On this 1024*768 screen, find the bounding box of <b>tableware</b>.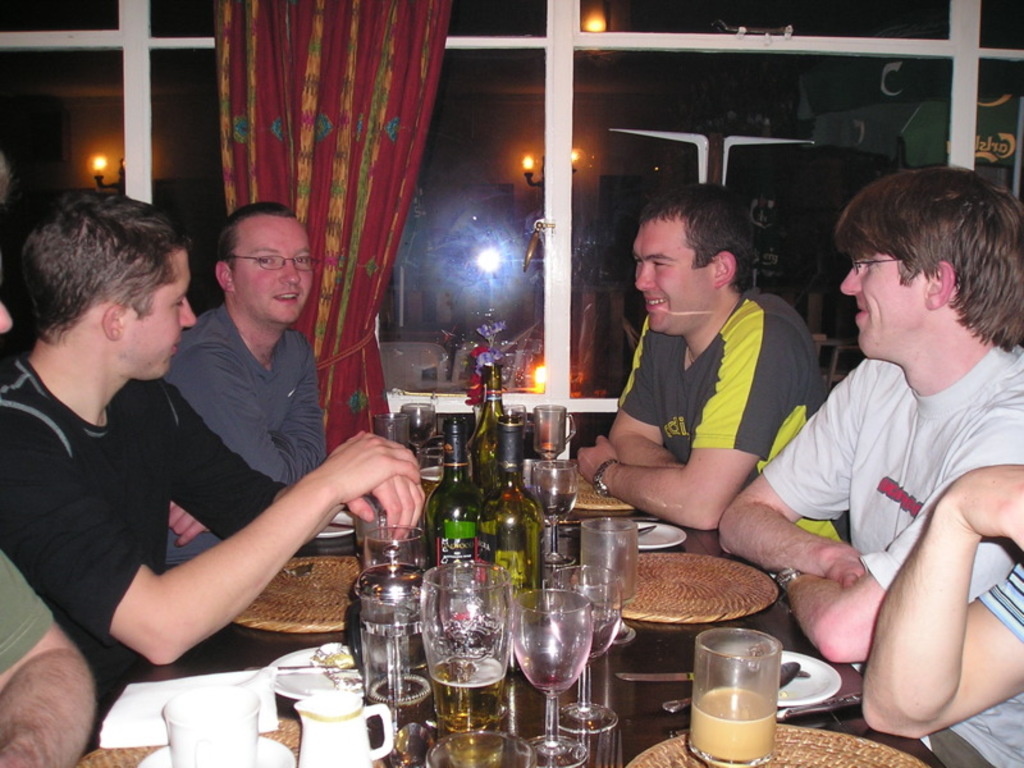
Bounding box: (left=134, top=736, right=291, bottom=765).
